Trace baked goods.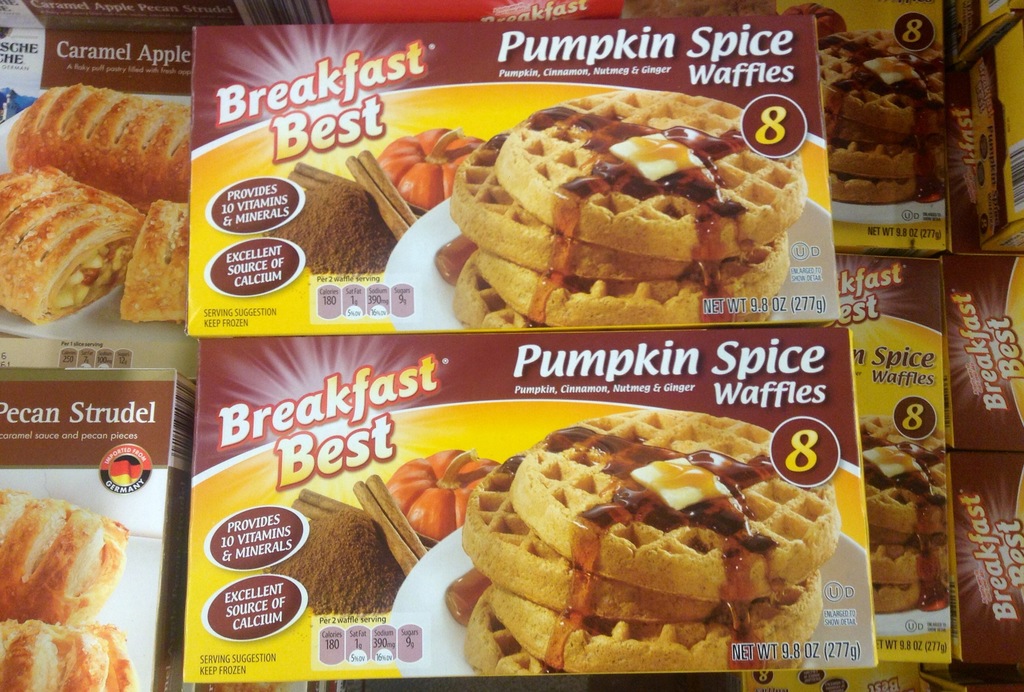
Traced to {"left": 0, "top": 615, "right": 140, "bottom": 691}.
